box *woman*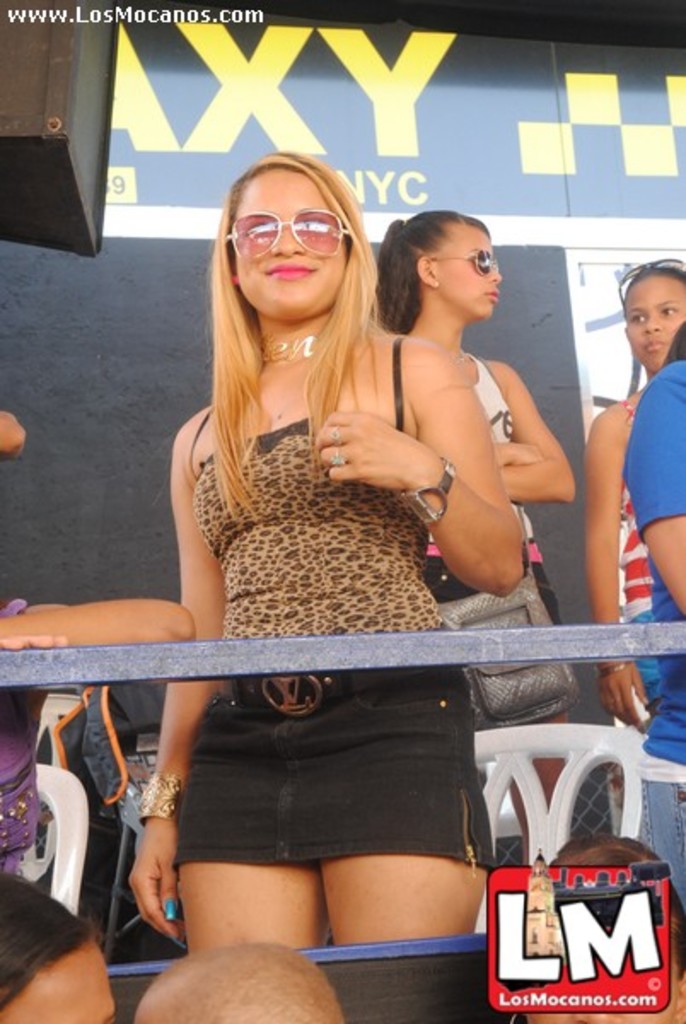
<bbox>370, 215, 609, 864</bbox>
